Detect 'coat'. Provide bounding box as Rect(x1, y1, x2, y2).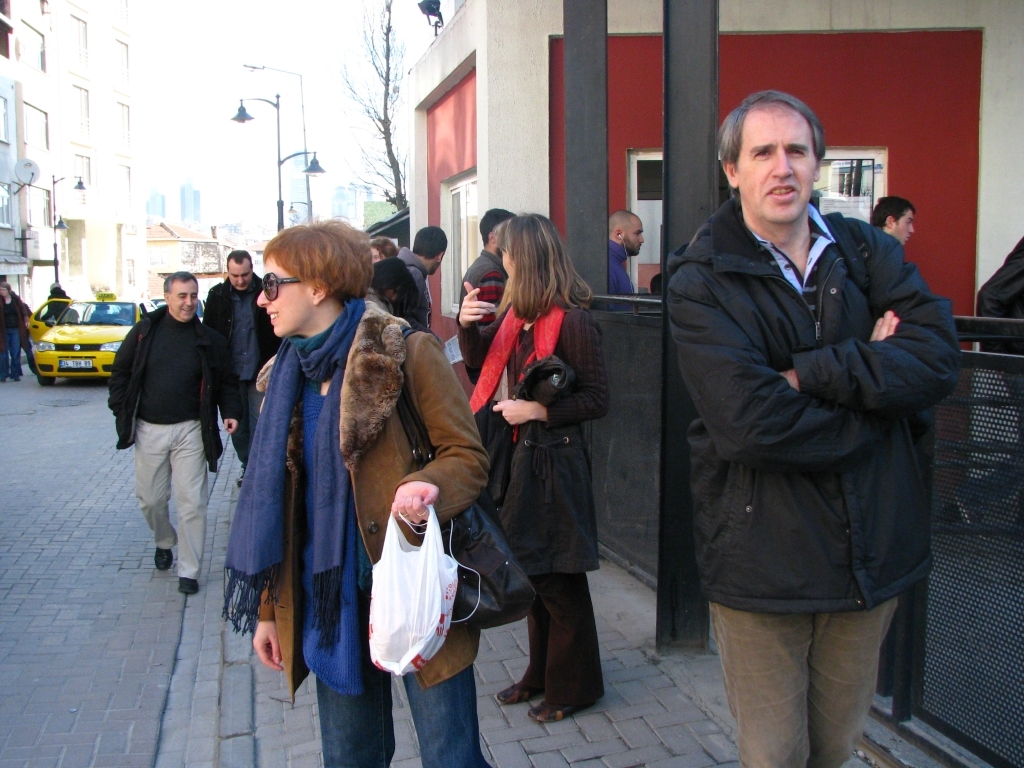
Rect(111, 299, 235, 462).
